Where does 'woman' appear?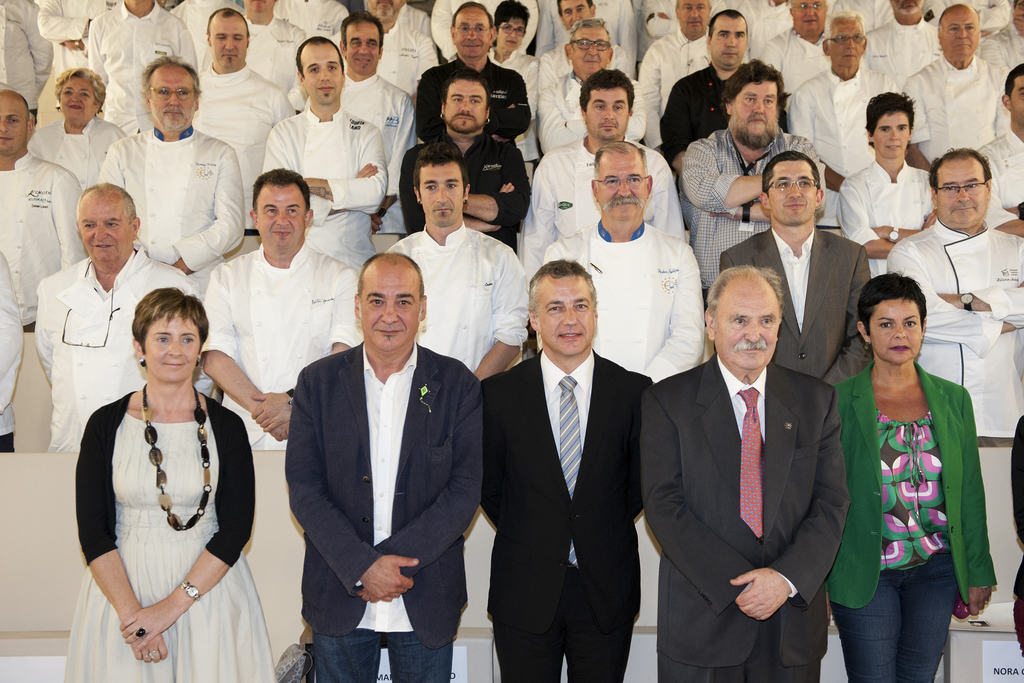
Appears at rect(481, 0, 540, 199).
